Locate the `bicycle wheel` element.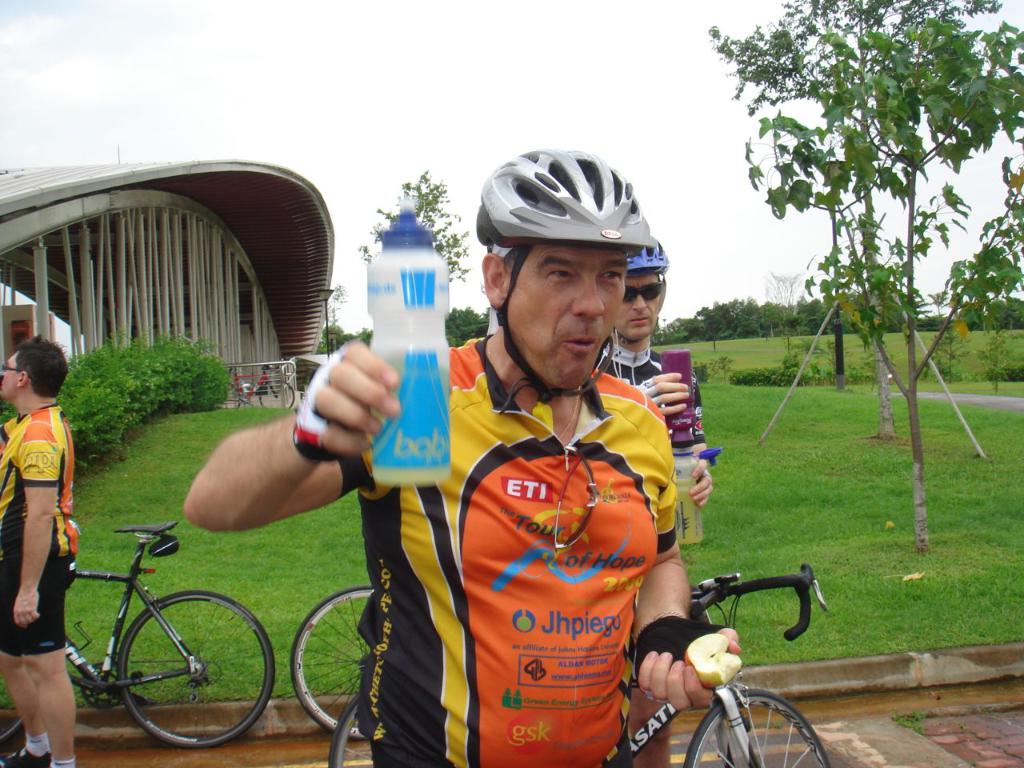
Element bbox: x1=213 y1=381 x2=242 y2=410.
